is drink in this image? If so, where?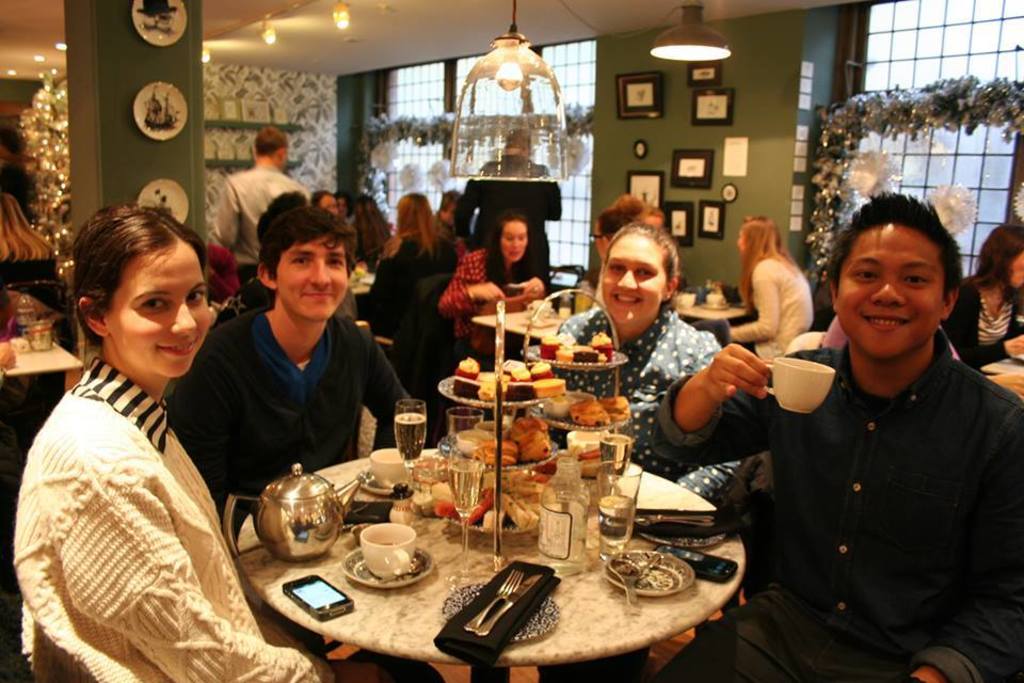
Yes, at box=[601, 431, 634, 478].
